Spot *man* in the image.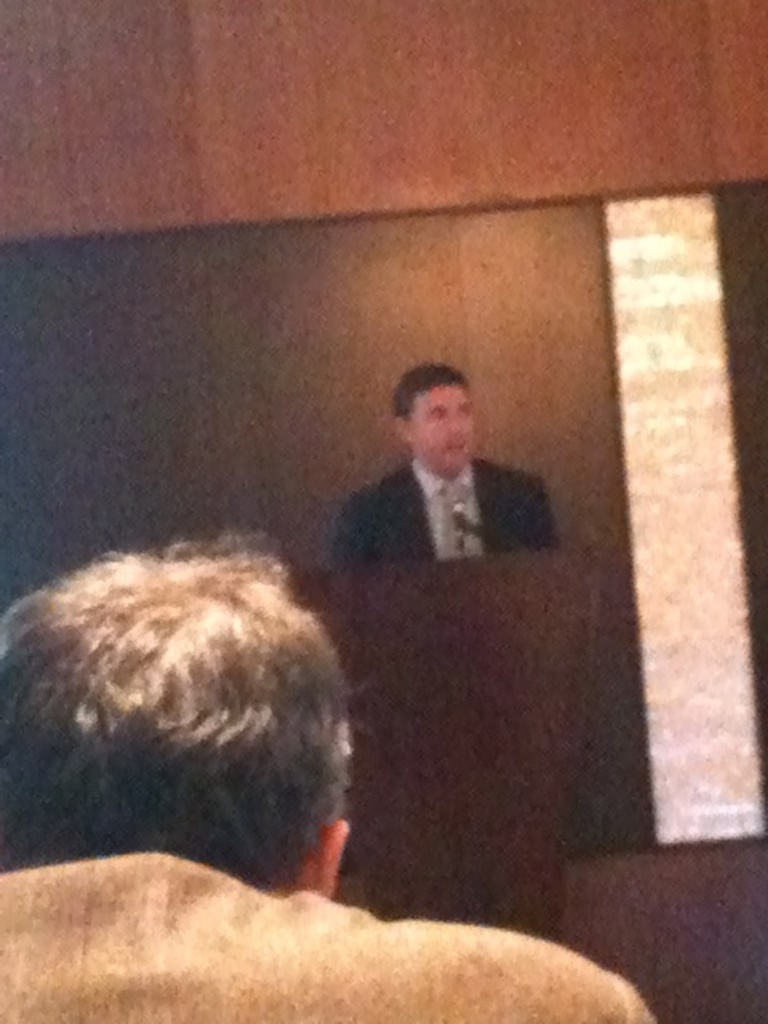
*man* found at crop(331, 360, 562, 574).
